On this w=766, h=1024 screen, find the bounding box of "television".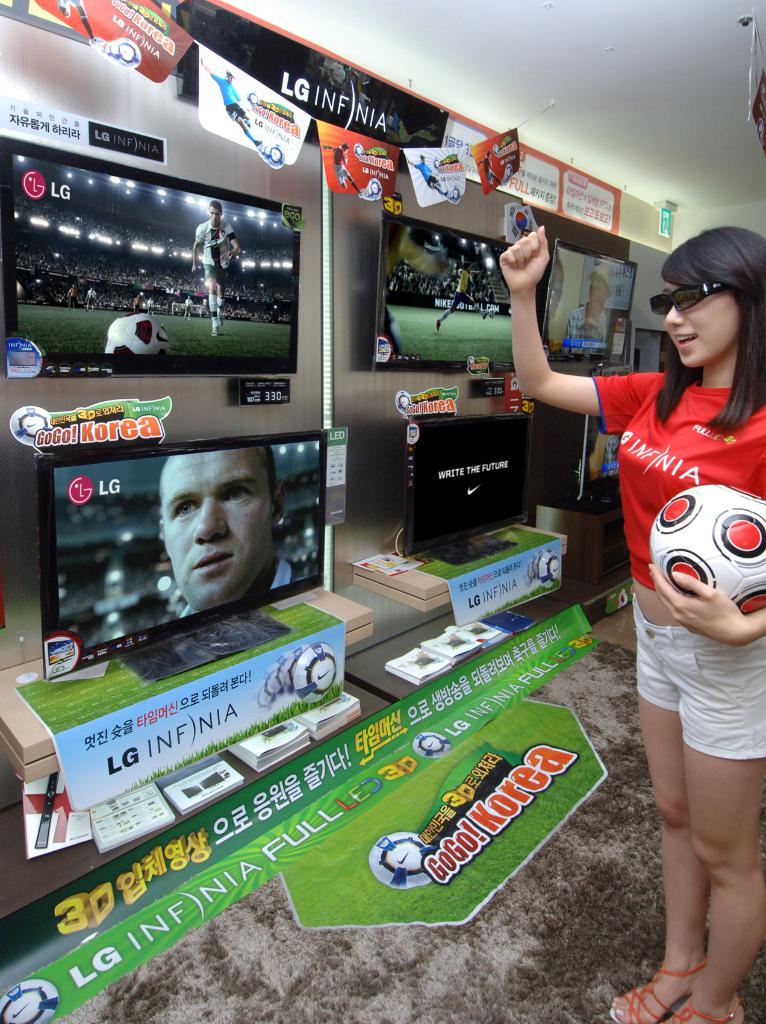
Bounding box: [left=566, top=416, right=627, bottom=505].
